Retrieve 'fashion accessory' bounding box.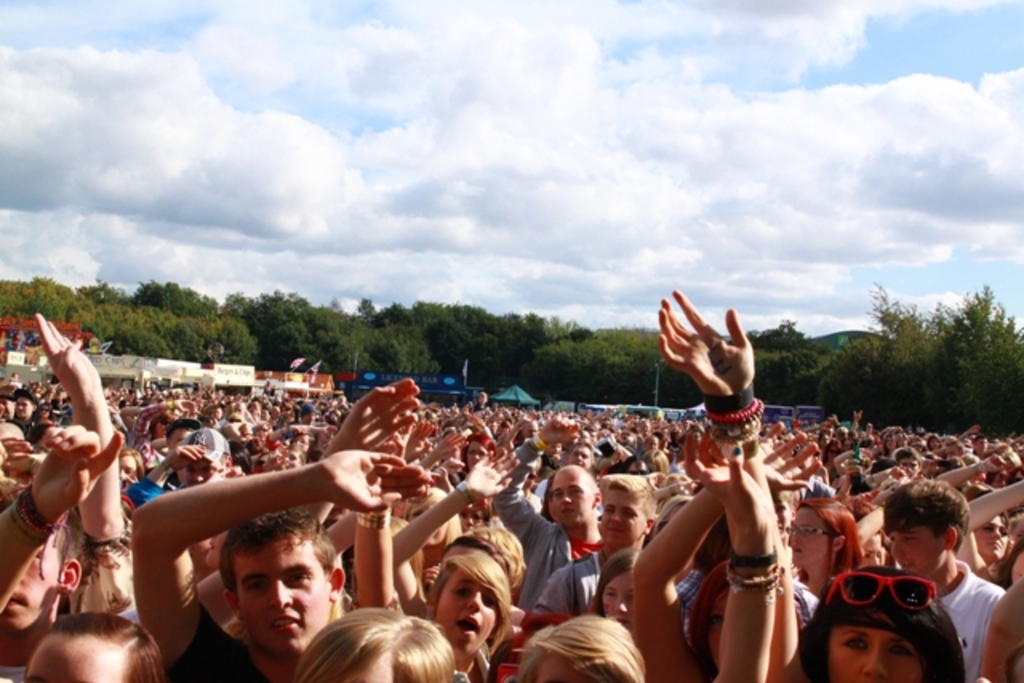
Bounding box: [left=454, top=478, right=480, bottom=505].
